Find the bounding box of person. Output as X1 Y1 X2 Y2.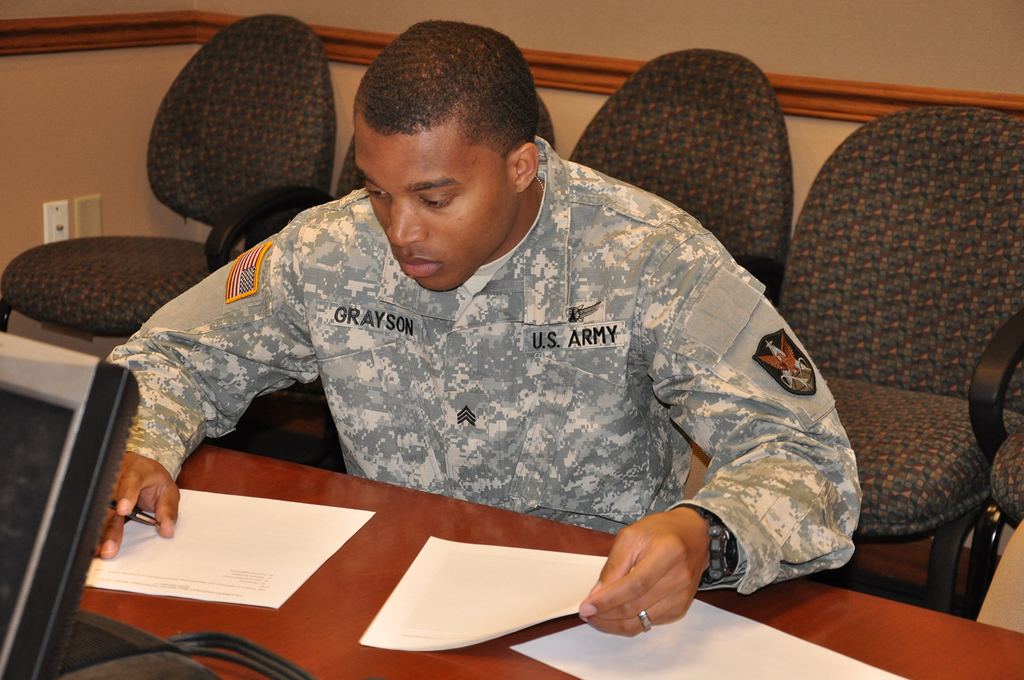
164 56 865 648.
